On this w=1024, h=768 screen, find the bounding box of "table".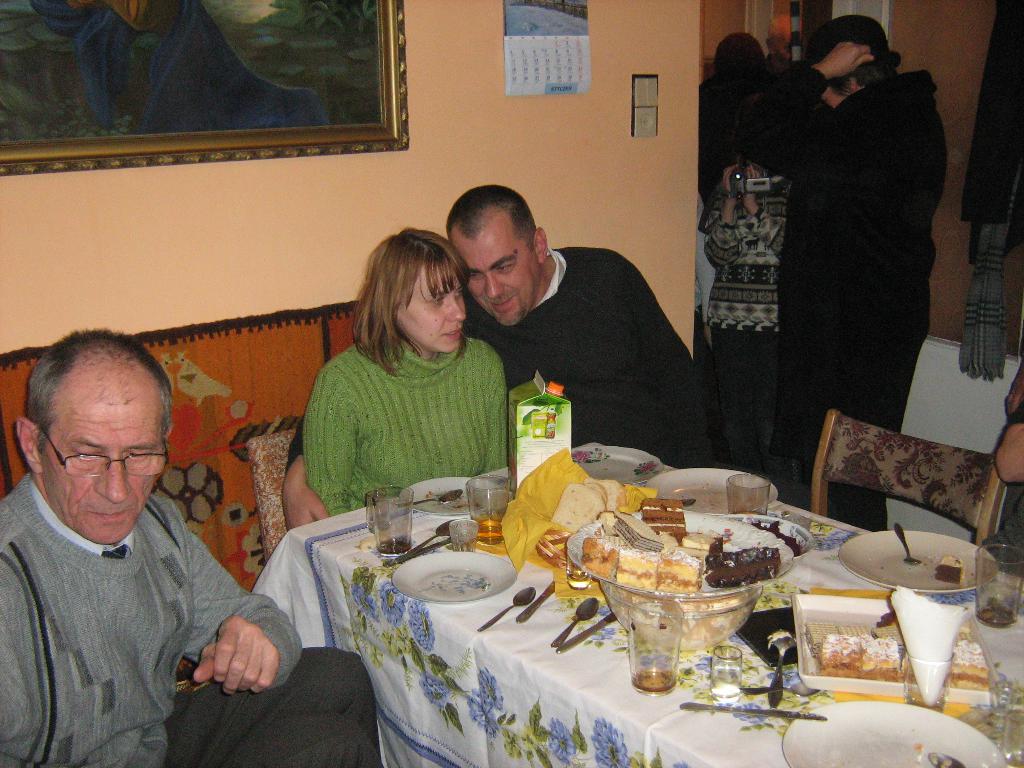
Bounding box: rect(244, 440, 1023, 767).
